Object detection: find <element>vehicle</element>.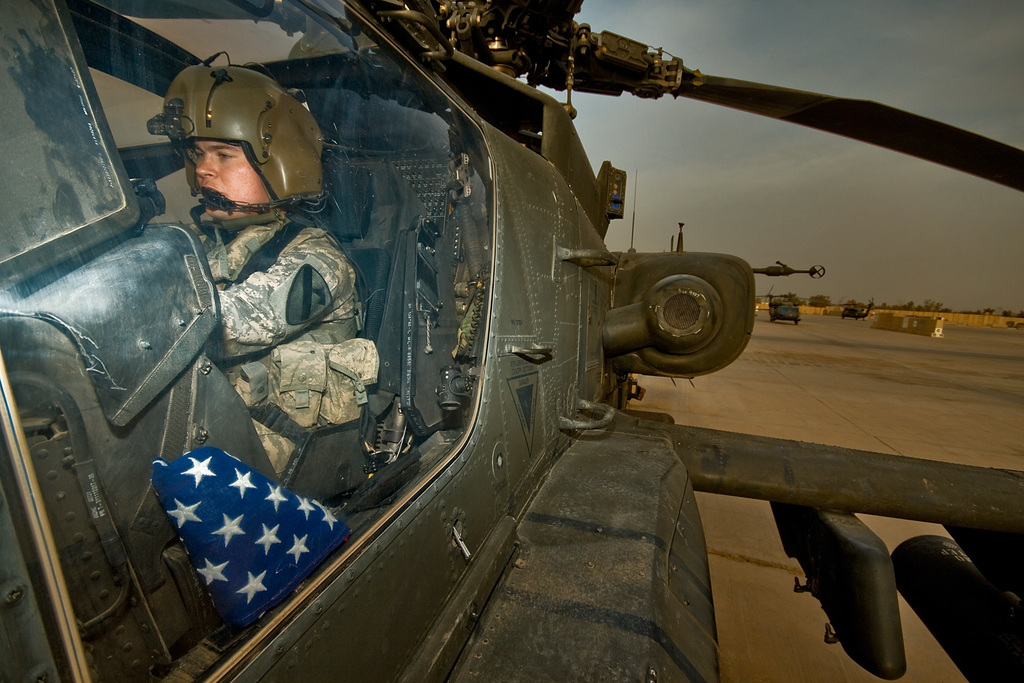
{"x1": 844, "y1": 293, "x2": 870, "y2": 318}.
